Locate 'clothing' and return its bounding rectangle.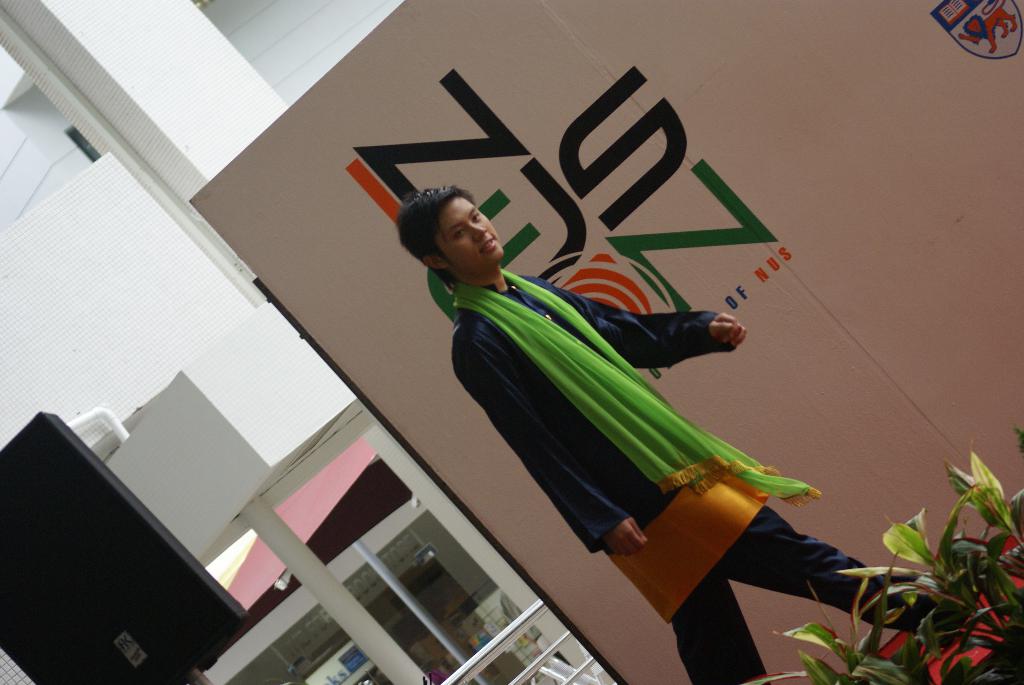
[417,219,777,589].
